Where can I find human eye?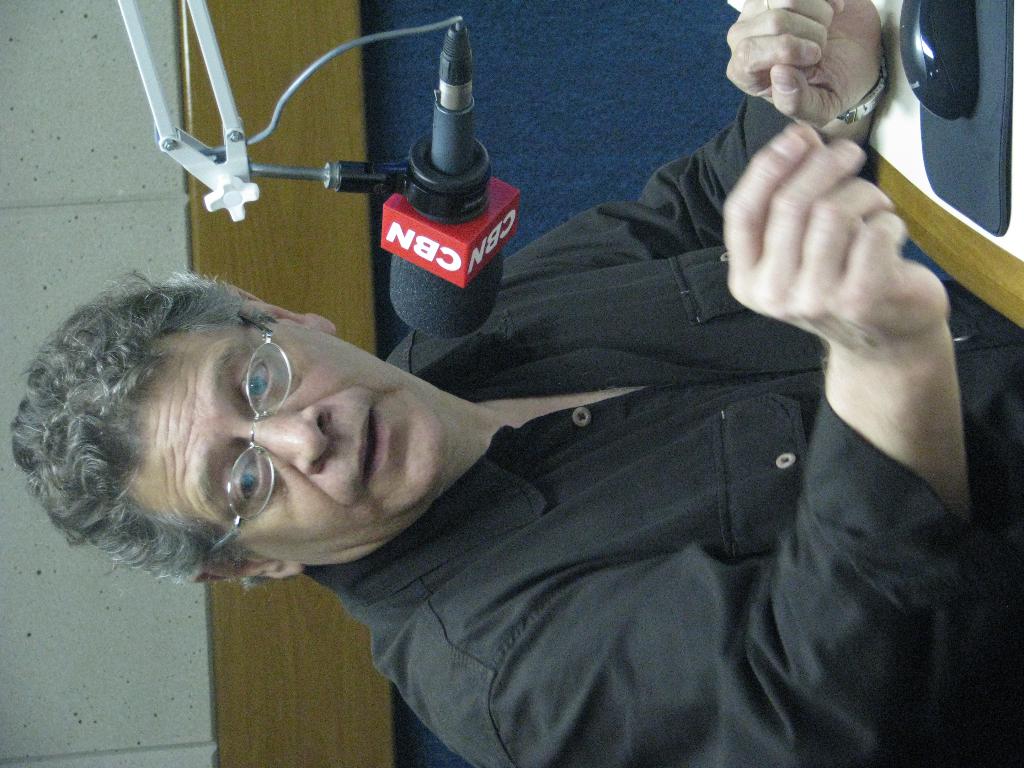
You can find it at box=[239, 349, 278, 417].
